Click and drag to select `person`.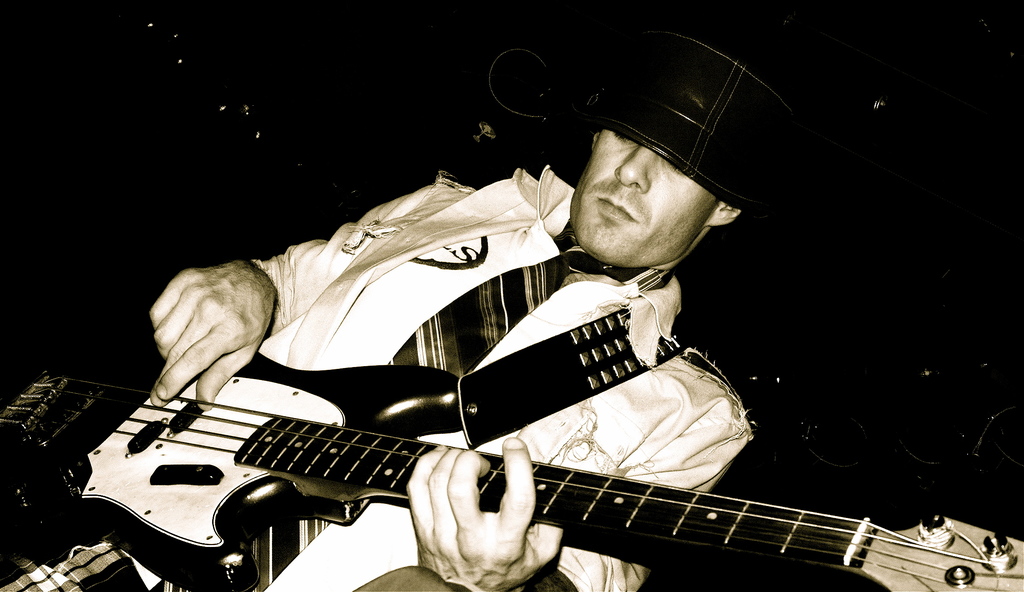
Selection: rect(0, 22, 813, 591).
